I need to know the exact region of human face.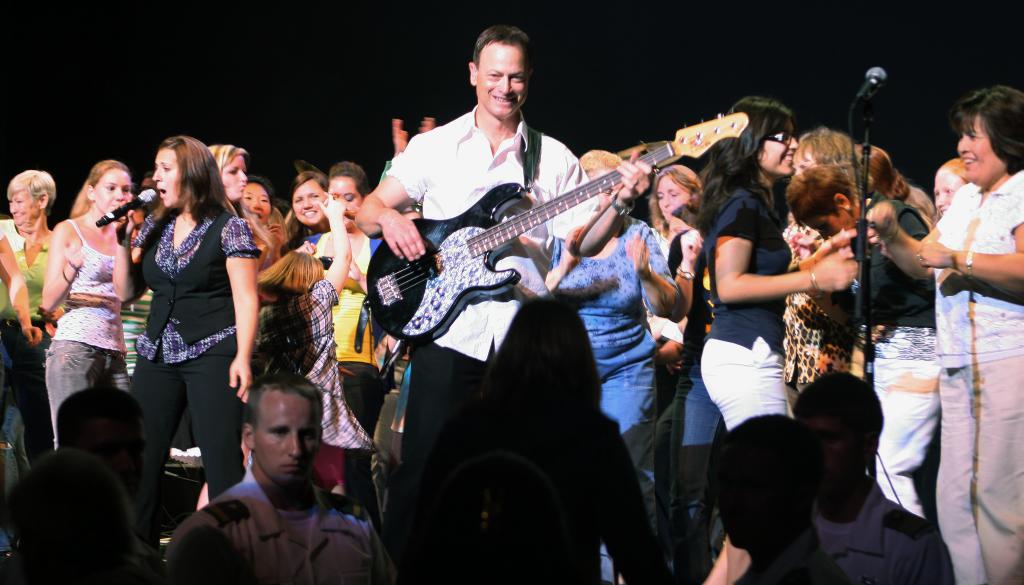
Region: l=6, t=185, r=41, b=235.
